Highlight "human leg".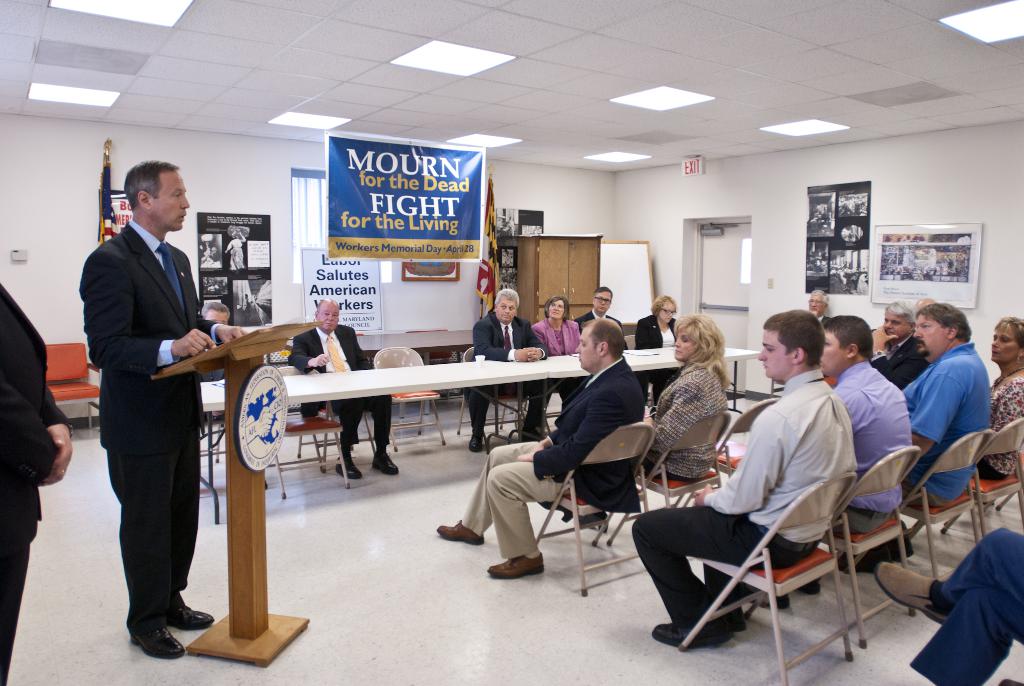
Highlighted region: [871, 529, 1023, 626].
